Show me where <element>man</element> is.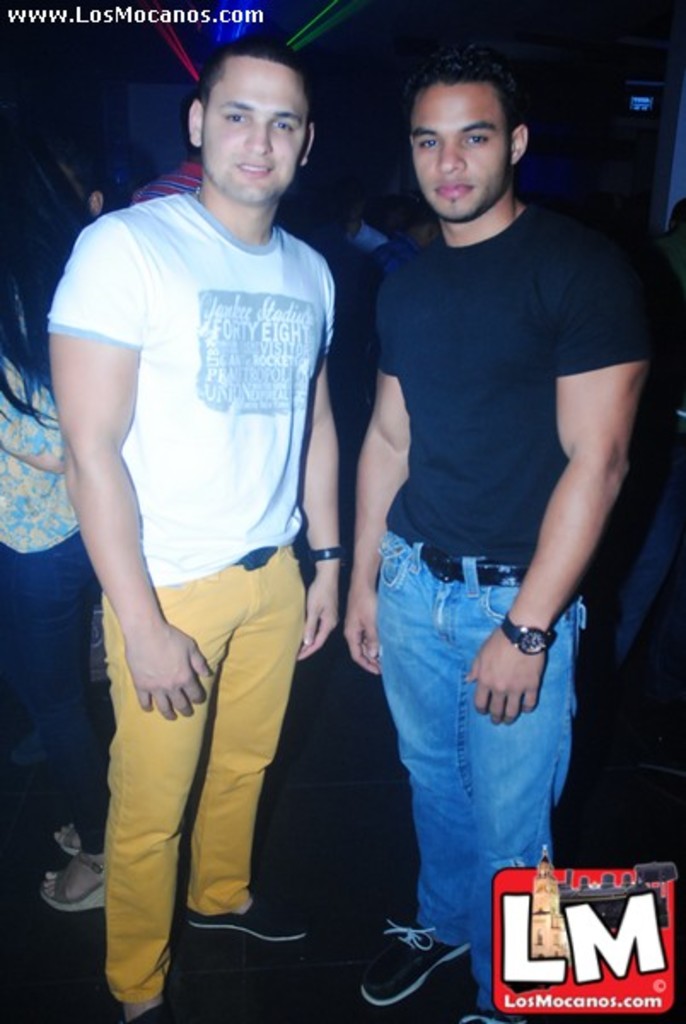
<element>man</element> is at <bbox>343, 34, 652, 1022</bbox>.
